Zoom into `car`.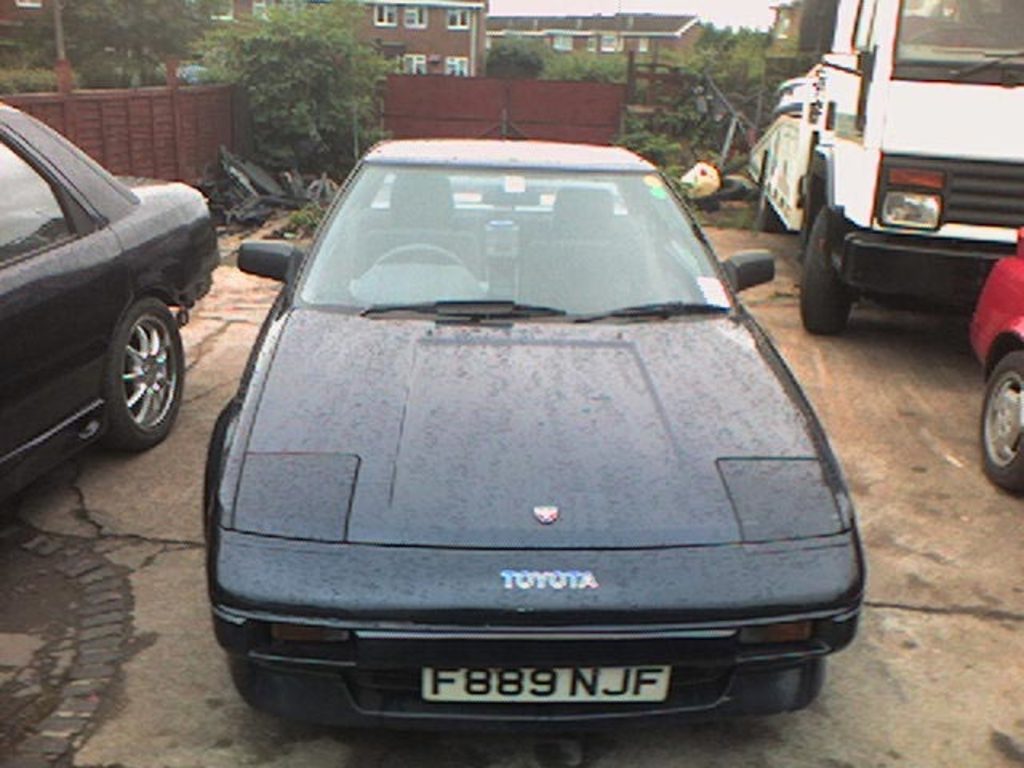
Zoom target: {"x1": 0, "y1": 99, "x2": 224, "y2": 494}.
